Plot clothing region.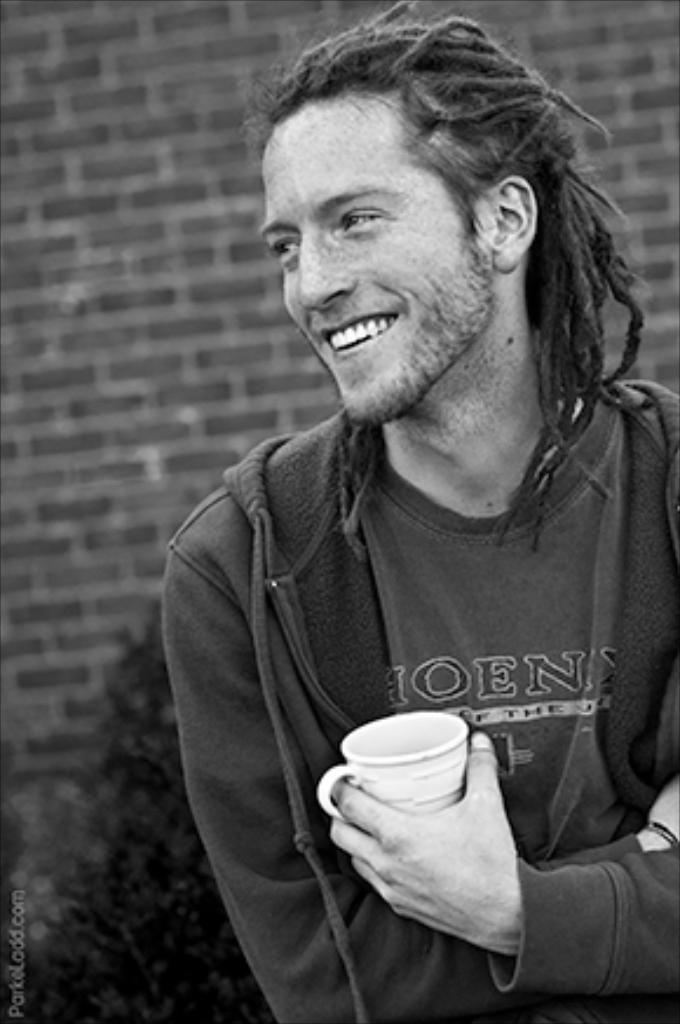
Plotted at {"x1": 148, "y1": 394, "x2": 598, "y2": 984}.
